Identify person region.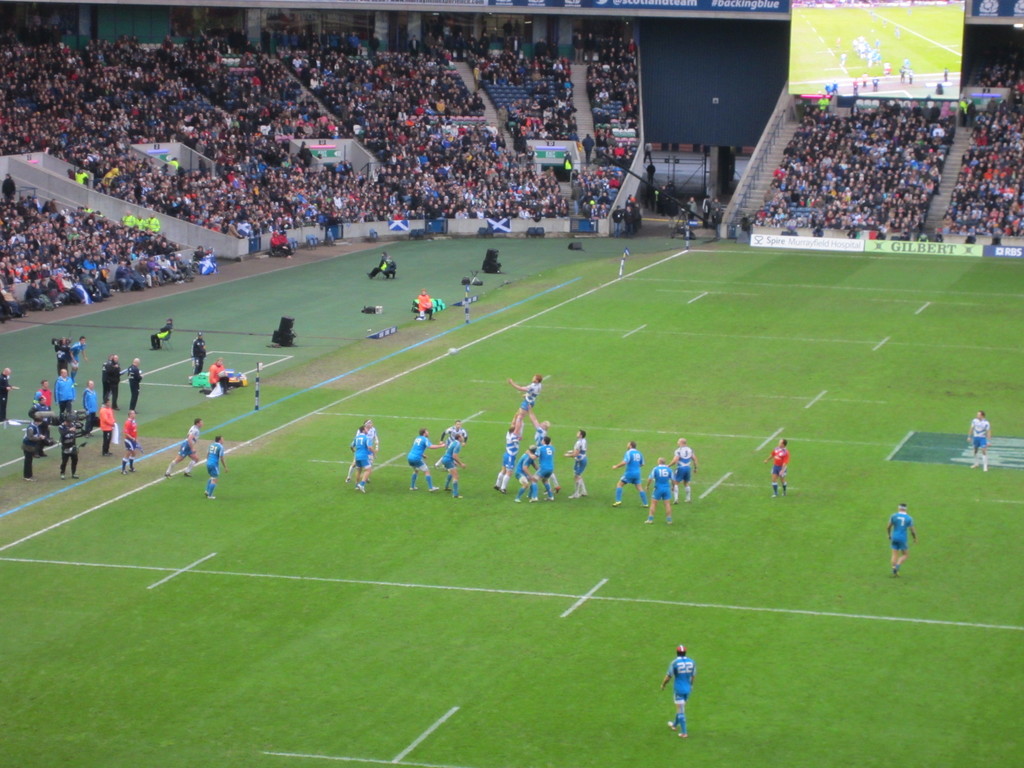
Region: [left=349, top=428, right=377, bottom=496].
